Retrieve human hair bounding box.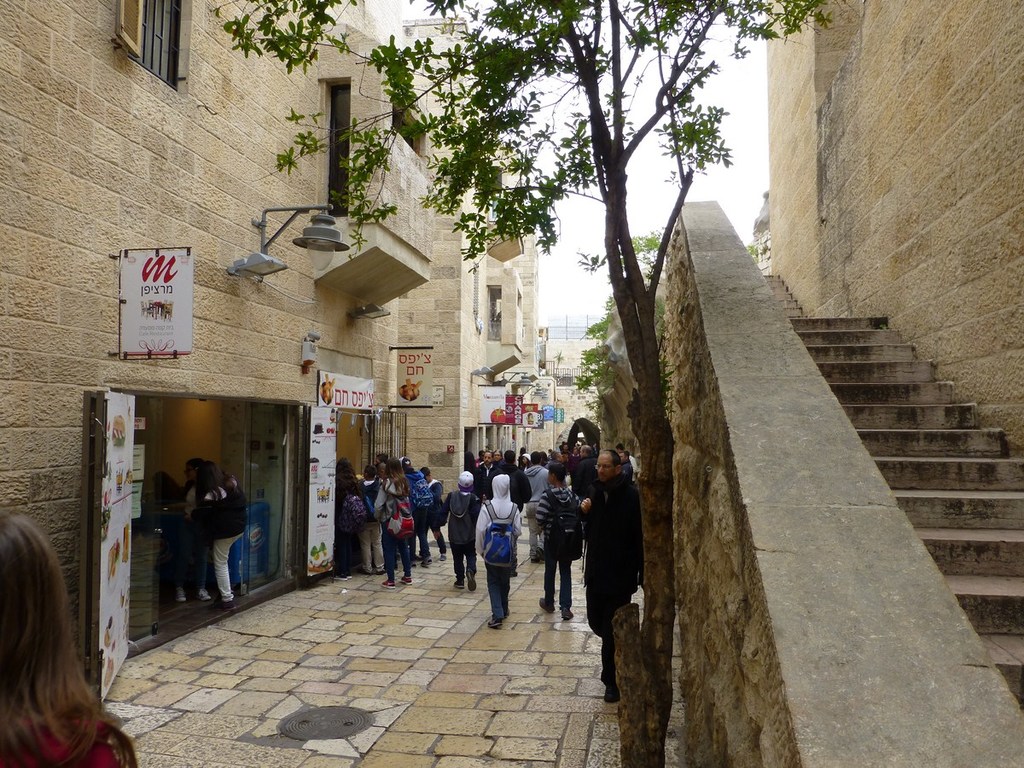
Bounding box: bbox(463, 449, 475, 475).
